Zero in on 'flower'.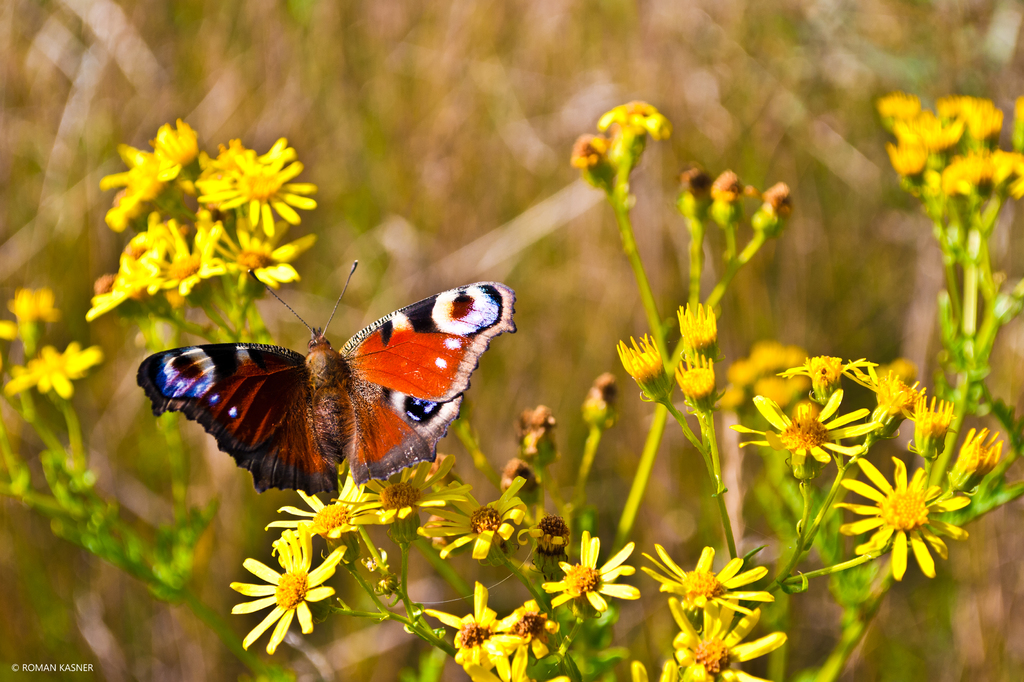
Zeroed in: 850, 459, 982, 562.
